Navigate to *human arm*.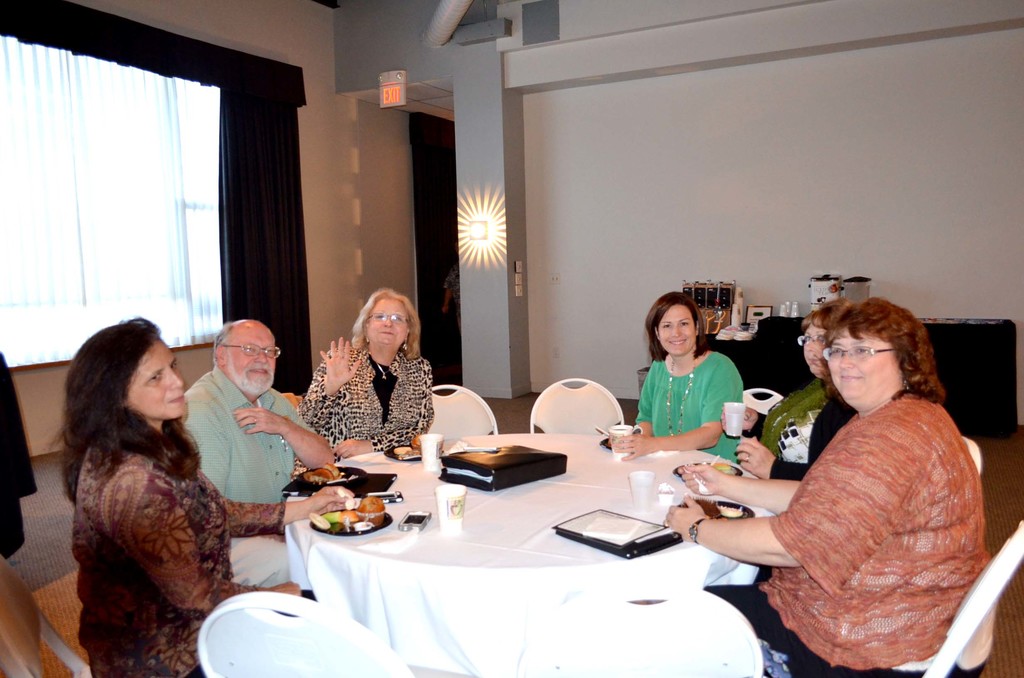
Navigation target: [left=604, top=350, right=668, bottom=449].
